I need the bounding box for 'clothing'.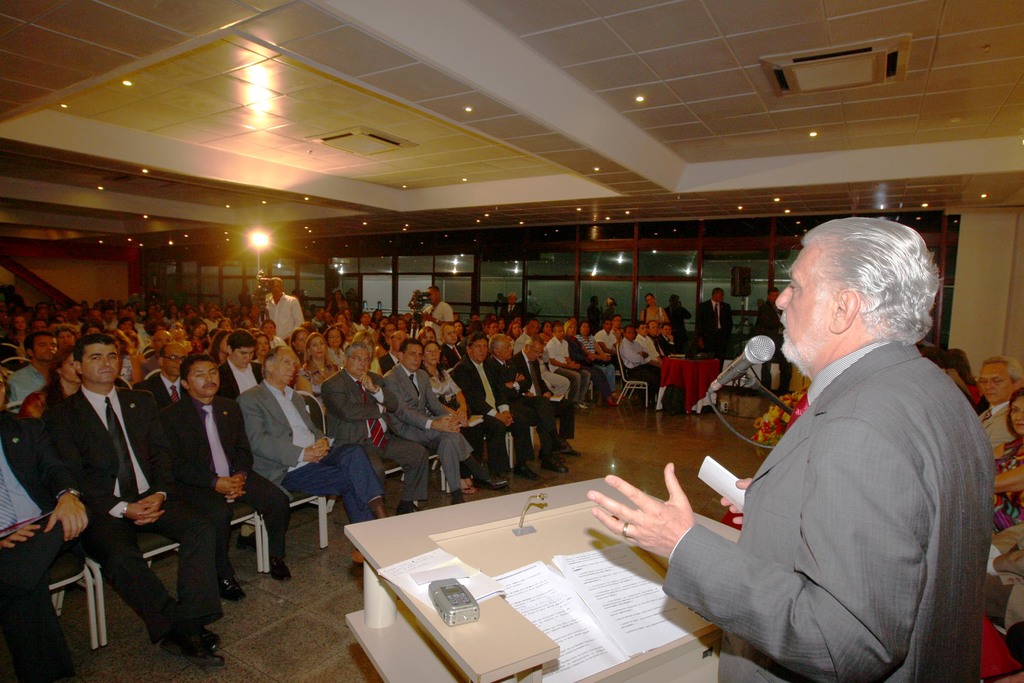
Here it is: (left=6, top=296, right=28, bottom=307).
